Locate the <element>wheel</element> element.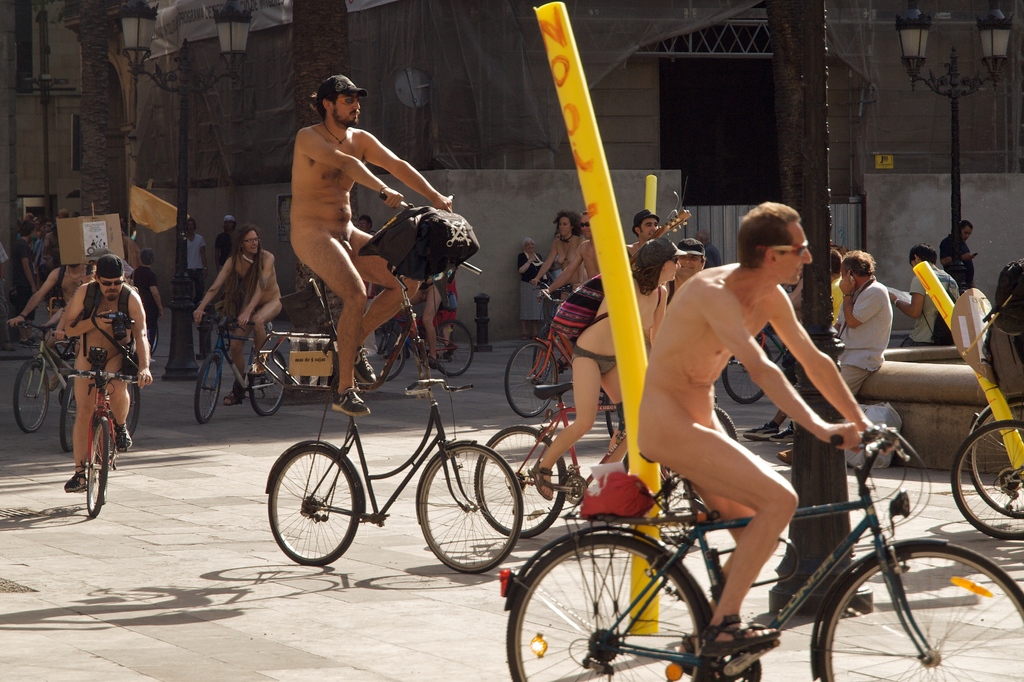
Element bbox: 190 352 223 423.
